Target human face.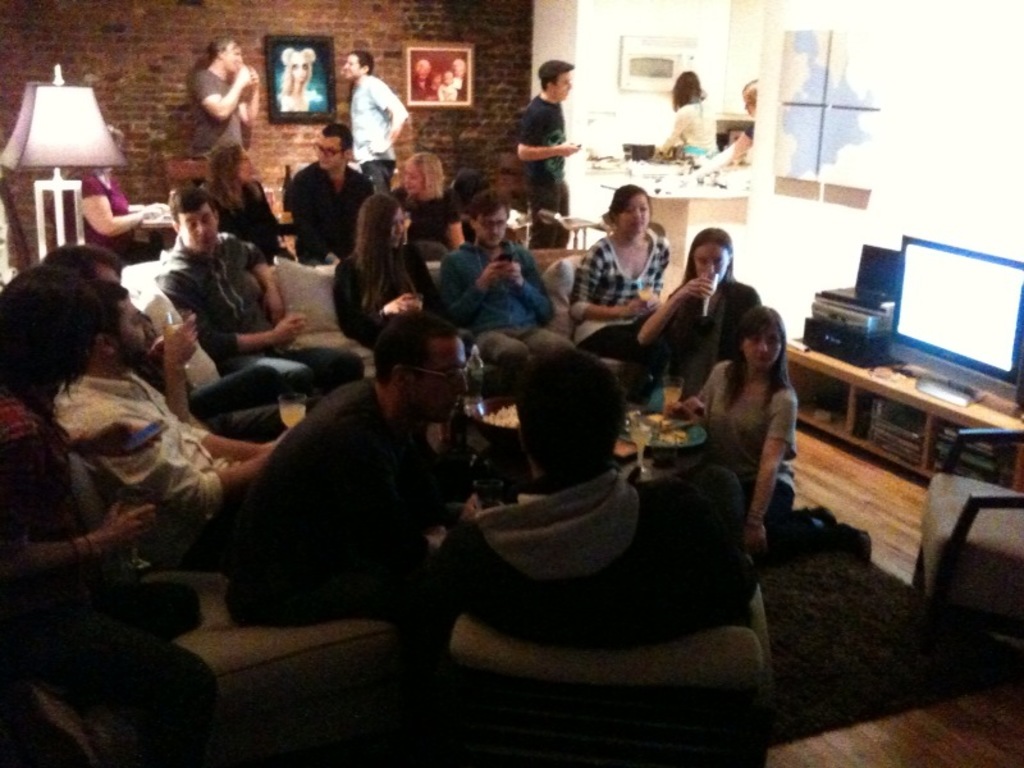
Target region: select_region(177, 204, 220, 250).
